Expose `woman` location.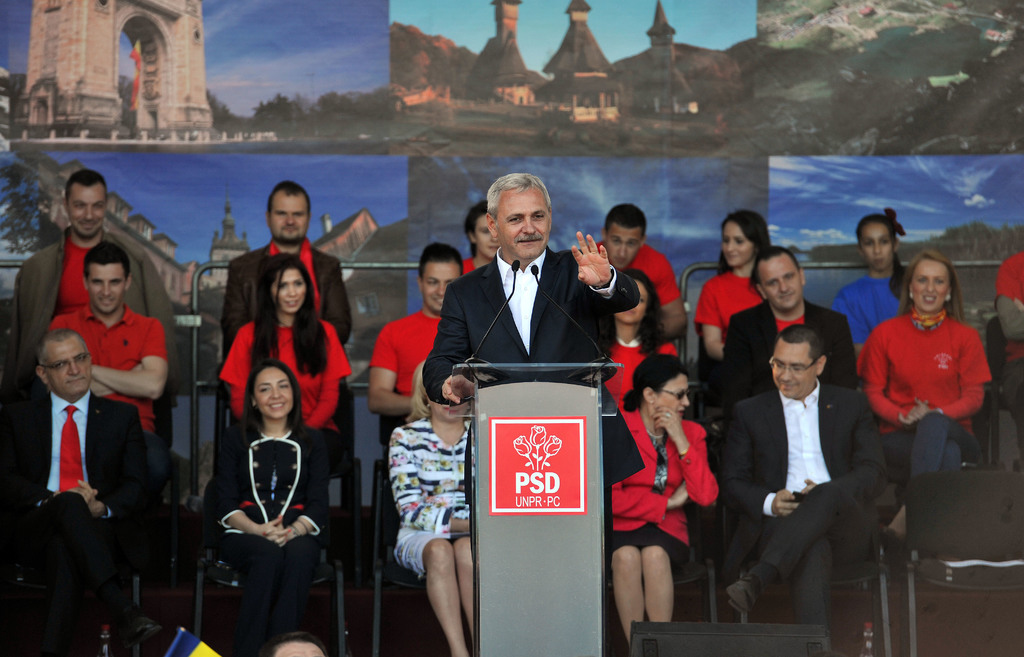
Exposed at 826,202,913,361.
